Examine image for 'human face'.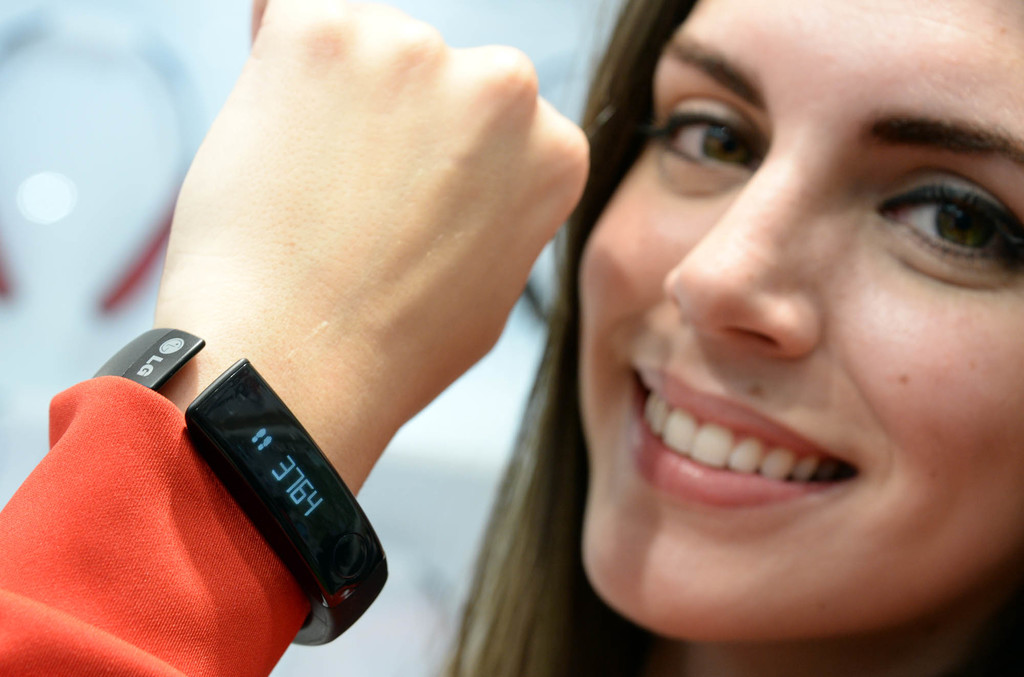
Examination result: locate(577, 0, 1023, 632).
